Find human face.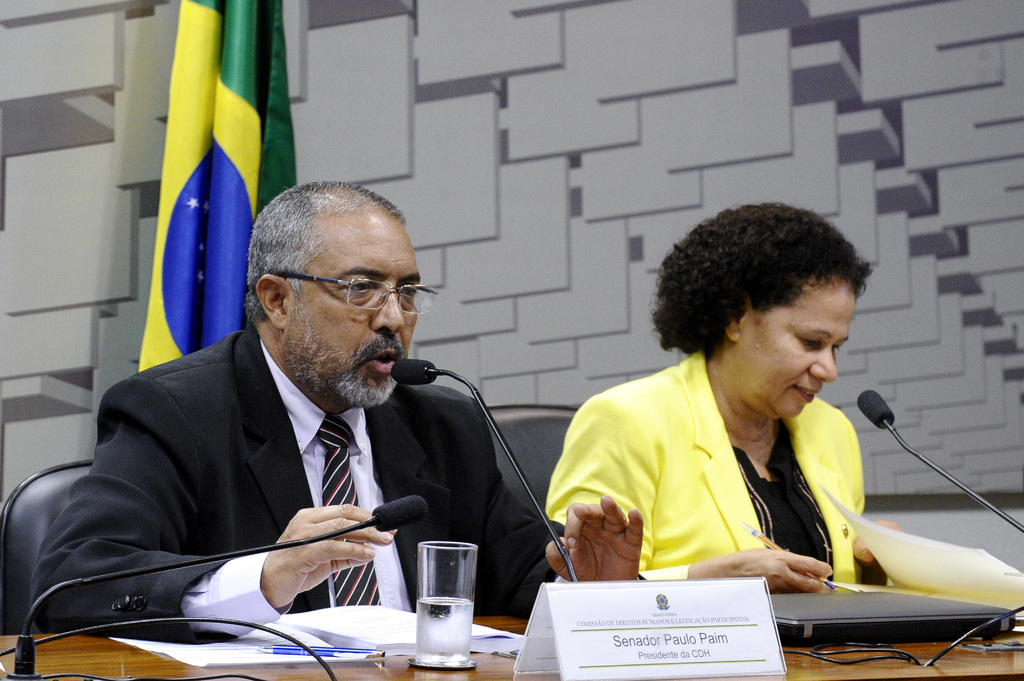
x1=733, y1=272, x2=861, y2=418.
